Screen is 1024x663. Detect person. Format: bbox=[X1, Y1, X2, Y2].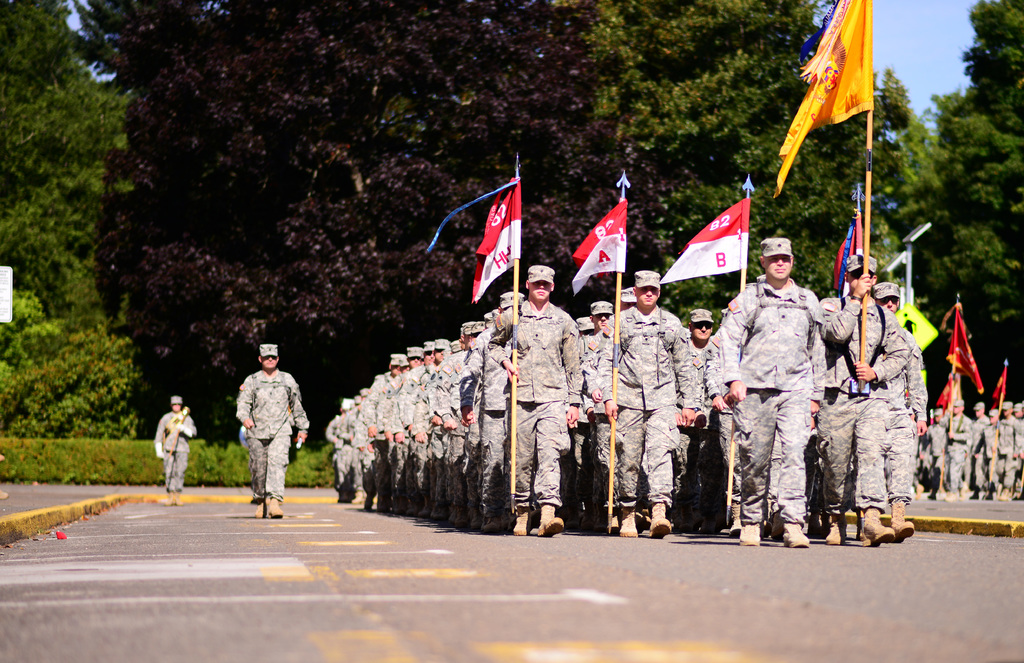
bbox=[225, 347, 296, 516].
